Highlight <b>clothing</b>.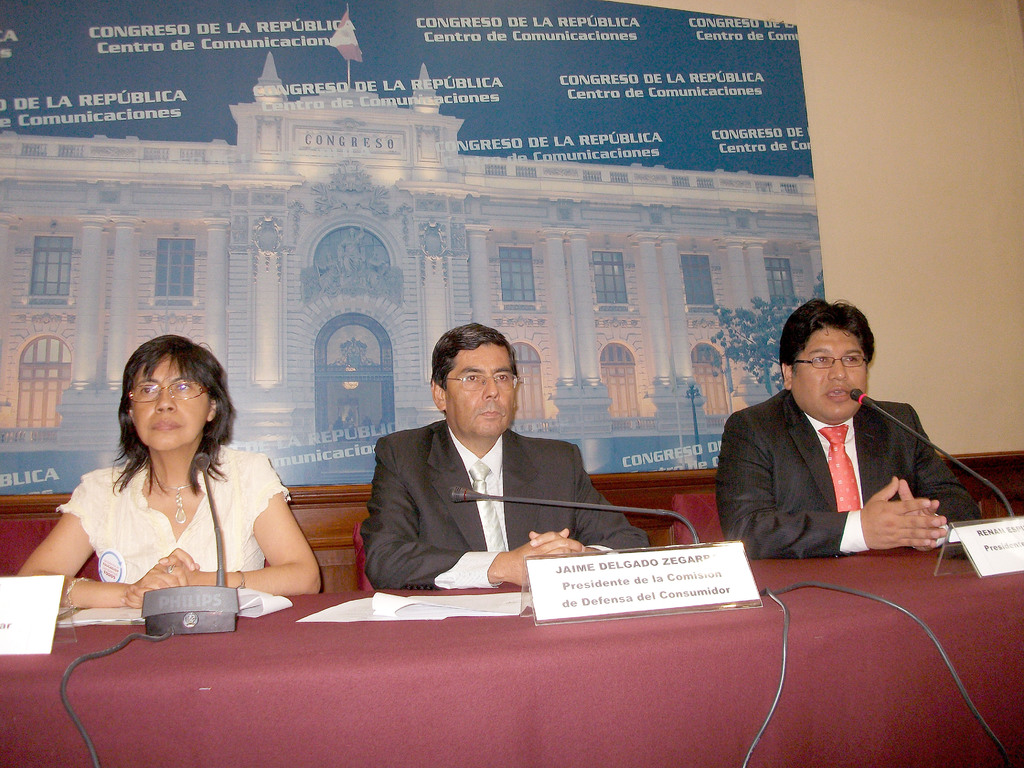
Highlighted region: (60, 458, 301, 608).
